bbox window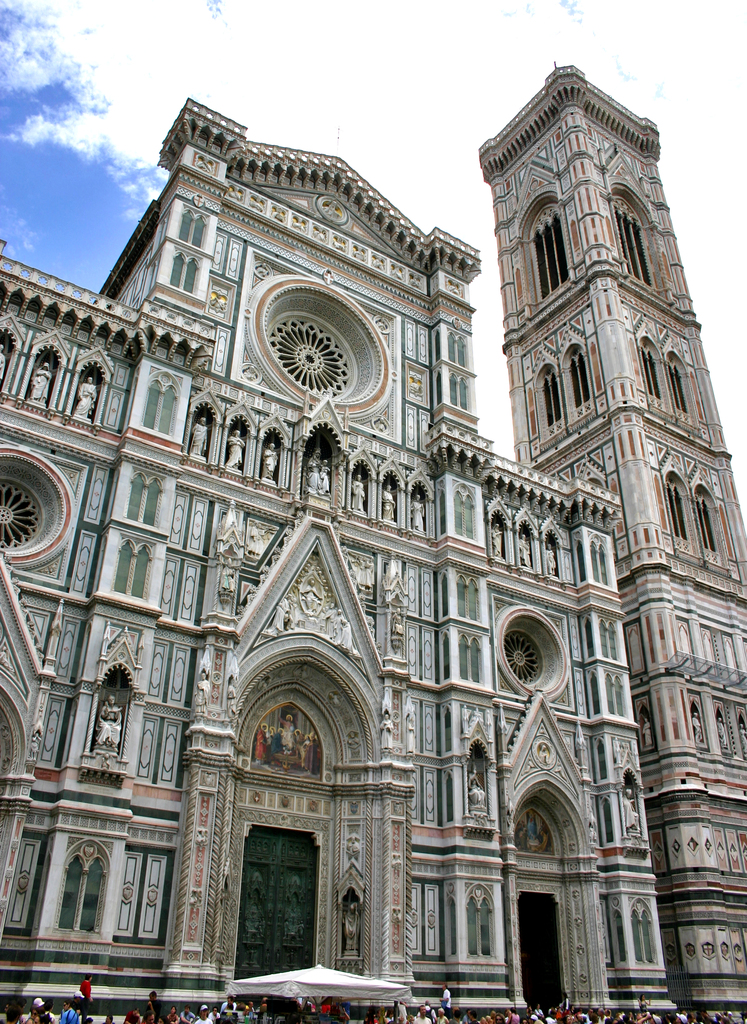
695:492:719:553
